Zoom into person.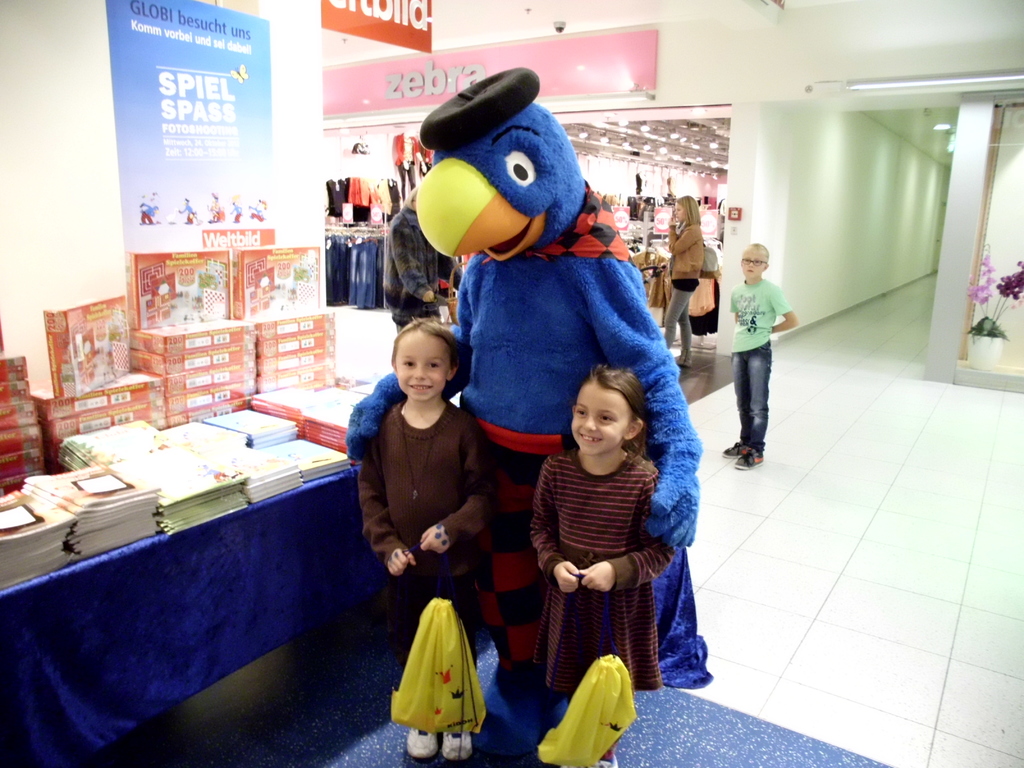
Zoom target: box(667, 193, 707, 372).
